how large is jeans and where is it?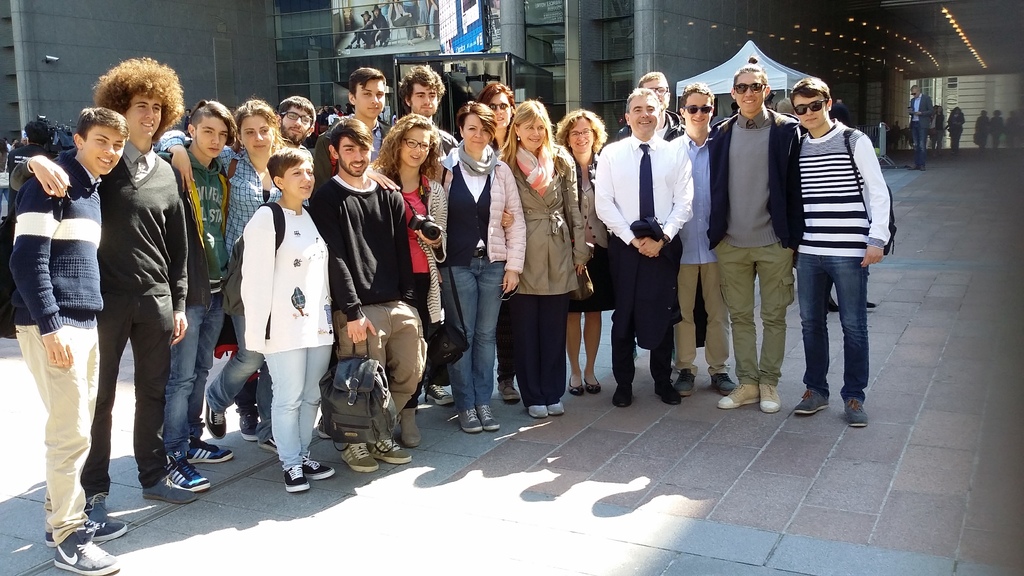
Bounding box: {"left": 161, "top": 298, "right": 226, "bottom": 463}.
